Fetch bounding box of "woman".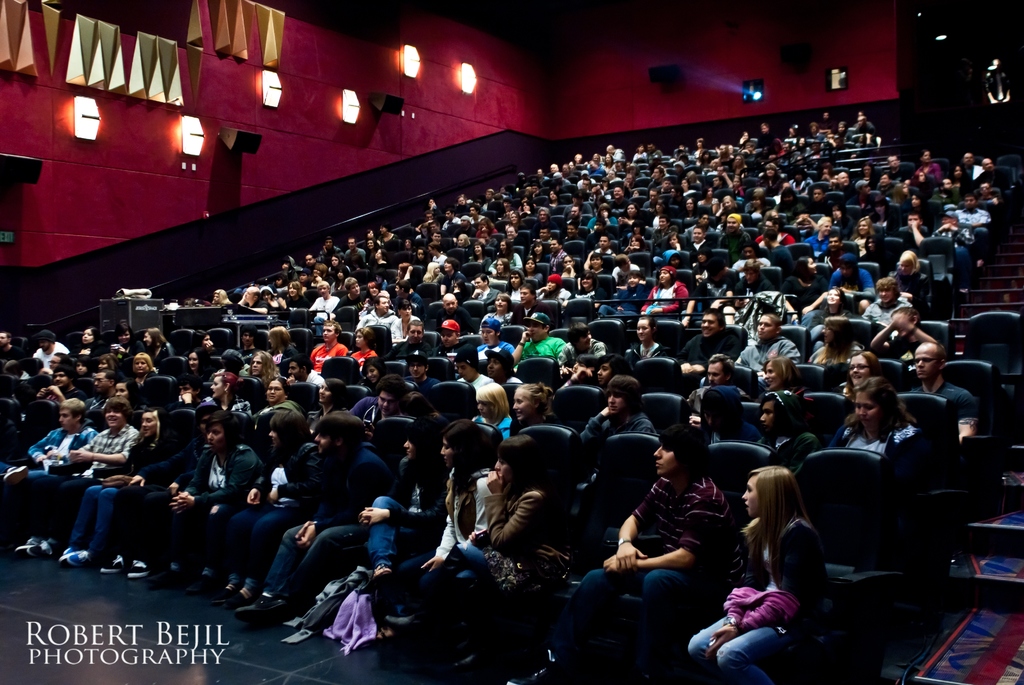
Bbox: pyautogui.locateOnScreen(396, 258, 415, 288).
